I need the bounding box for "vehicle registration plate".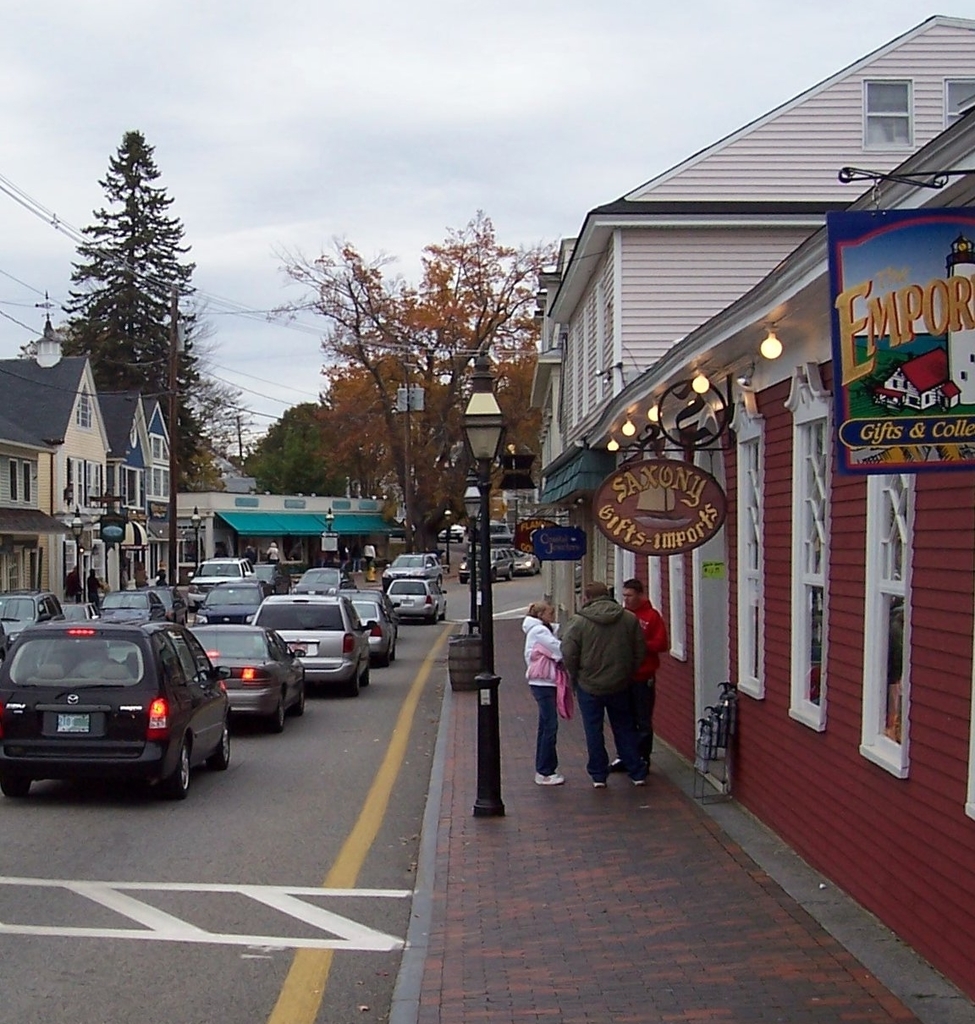
Here it is: pyautogui.locateOnScreen(293, 637, 319, 658).
